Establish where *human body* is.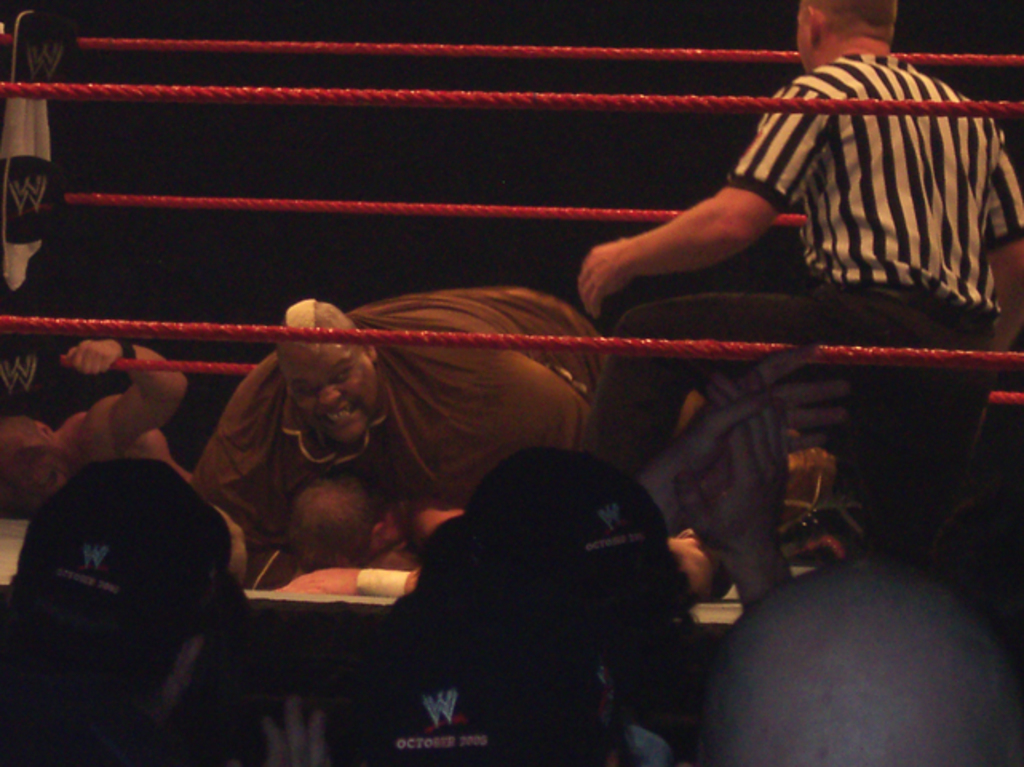
Established at <region>185, 276, 633, 545</region>.
